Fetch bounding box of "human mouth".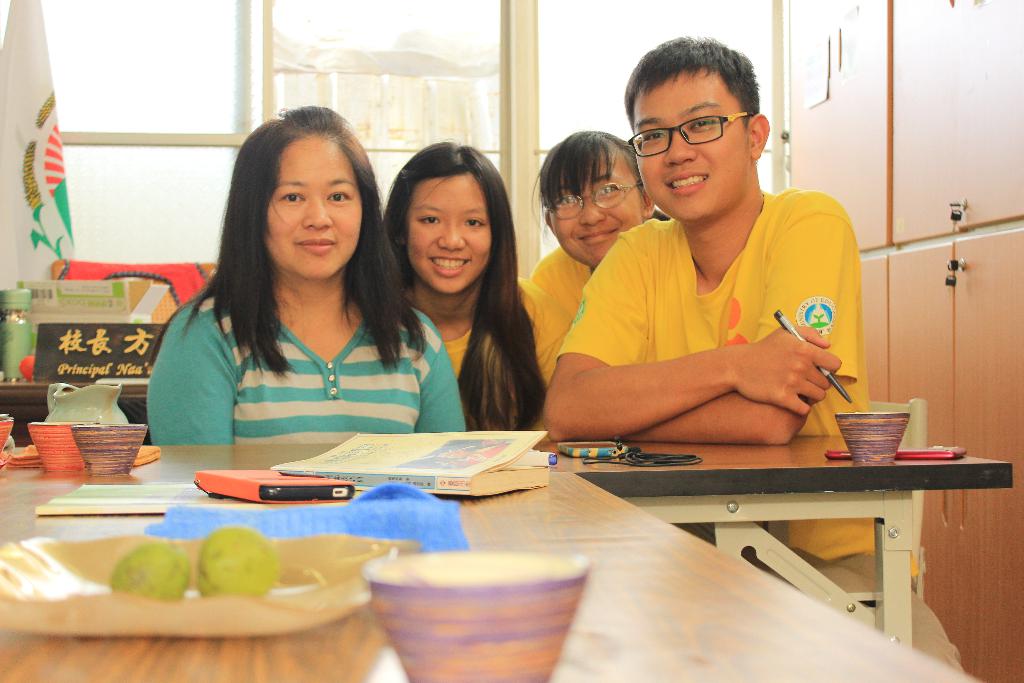
Bbox: select_region(662, 169, 707, 198).
